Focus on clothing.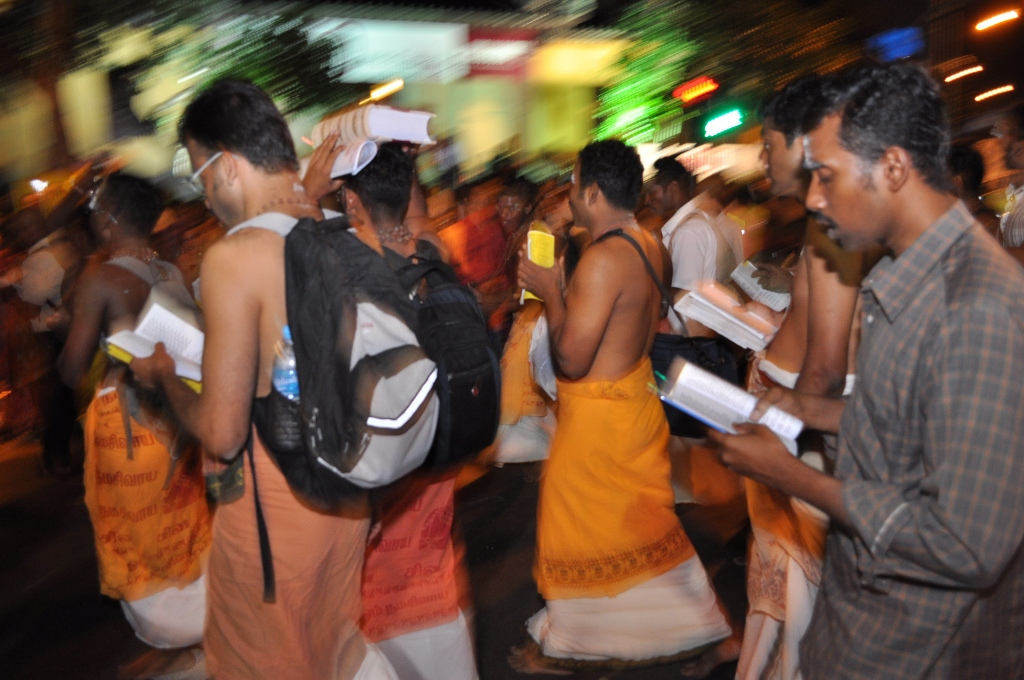
Focused at [998,185,1023,244].
